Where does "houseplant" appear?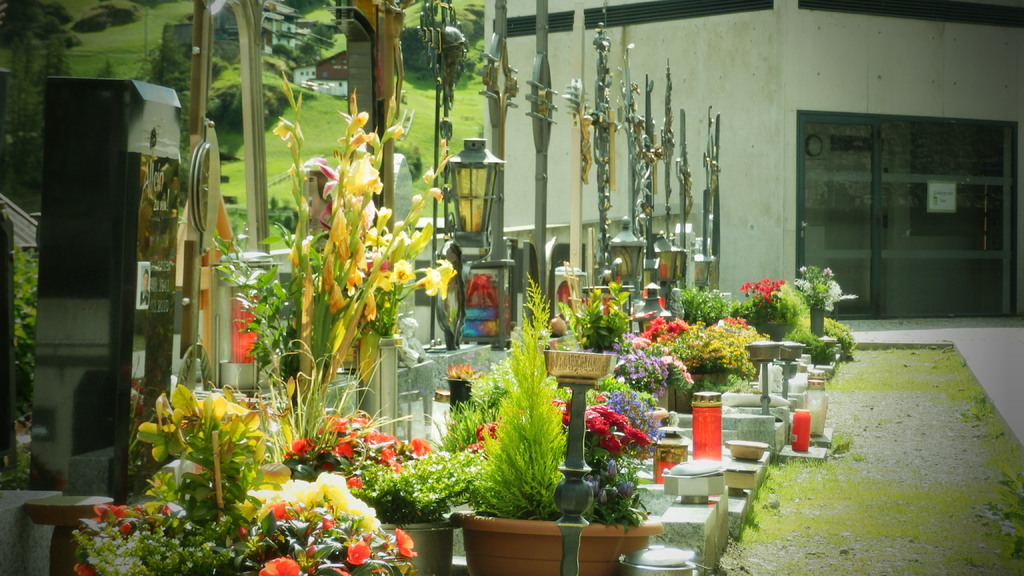
Appears at x1=736, y1=277, x2=792, y2=344.
